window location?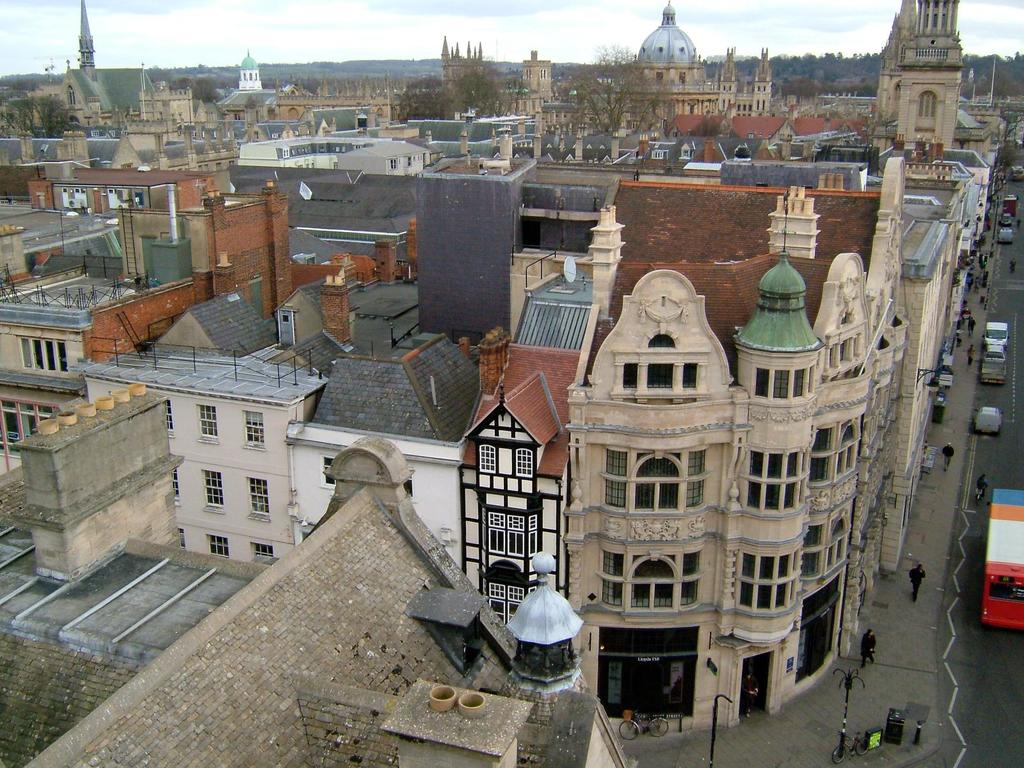
detection(246, 477, 272, 524)
